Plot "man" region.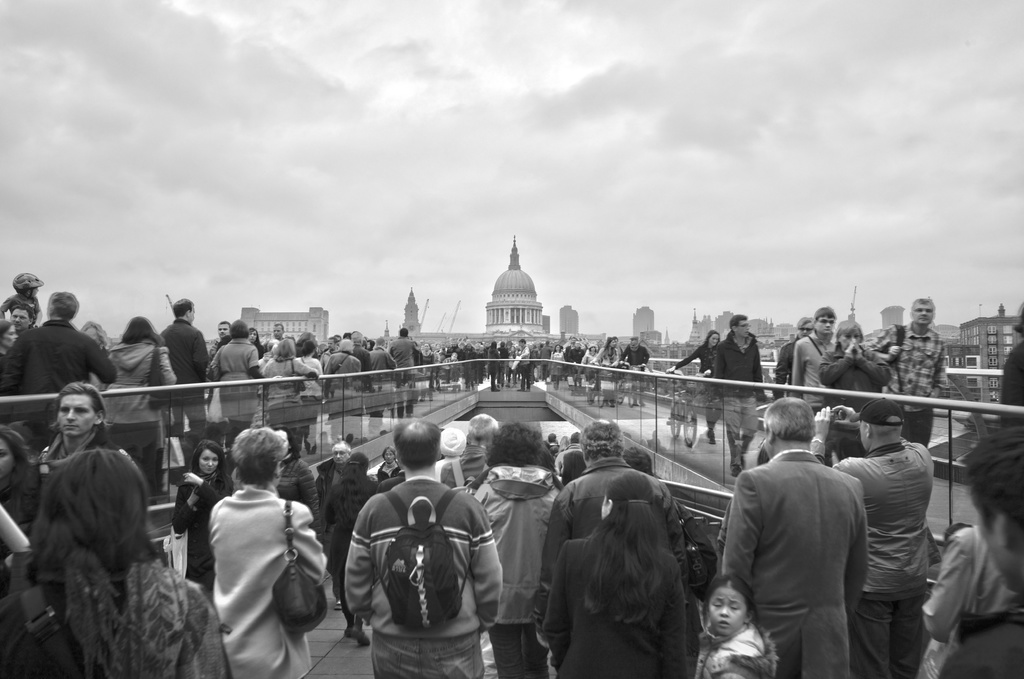
Plotted at {"x1": 370, "y1": 336, "x2": 394, "y2": 404}.
